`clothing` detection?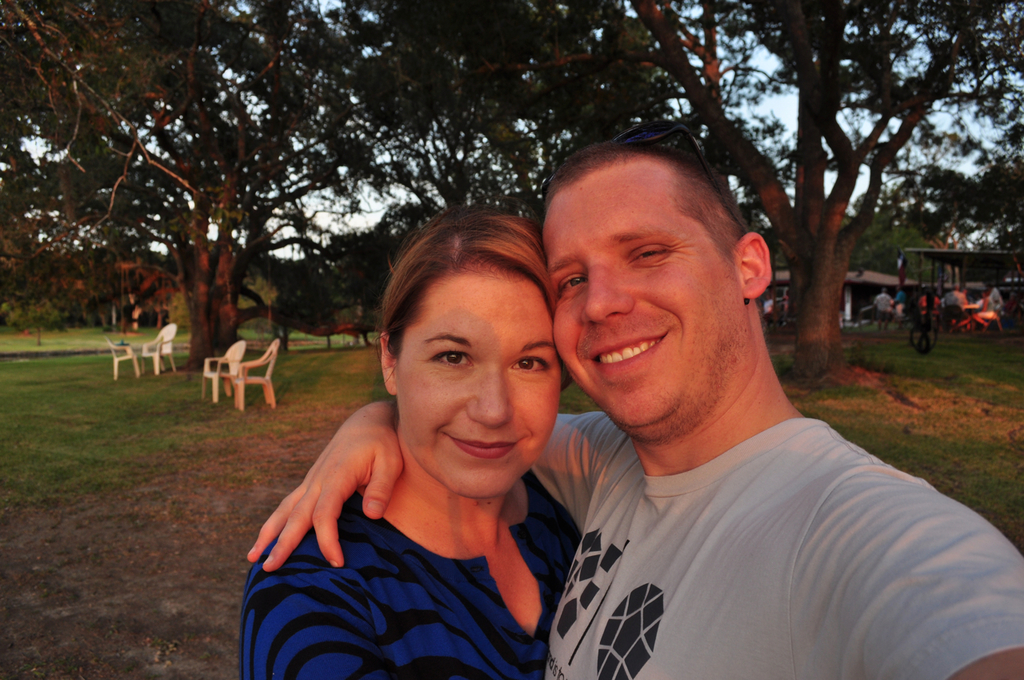
l=530, t=410, r=1023, b=679
